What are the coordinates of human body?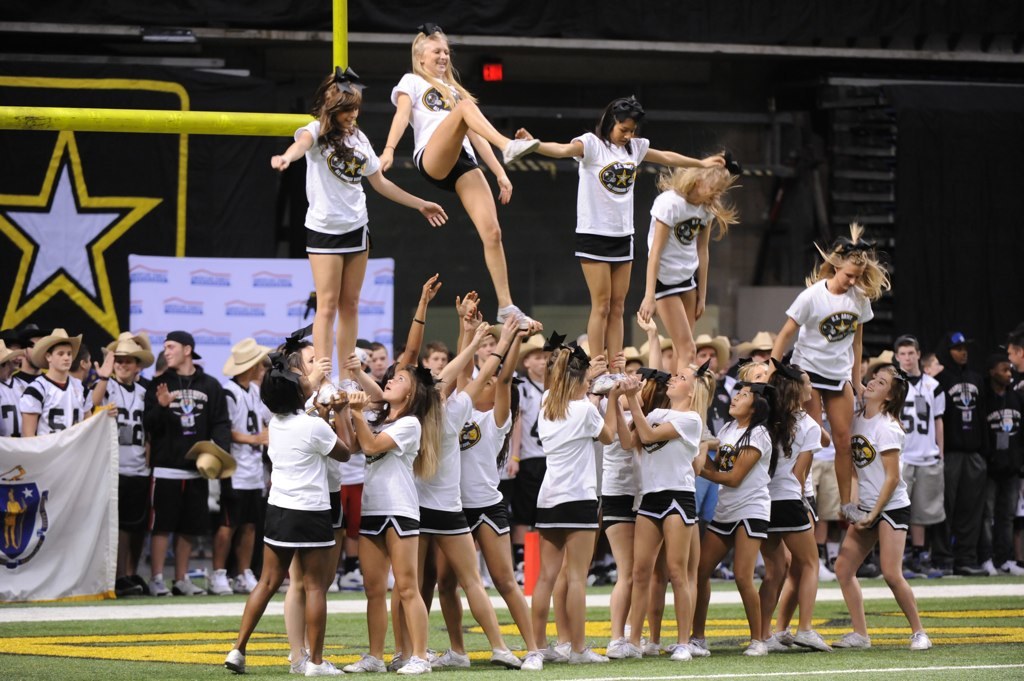
610/359/705/660.
